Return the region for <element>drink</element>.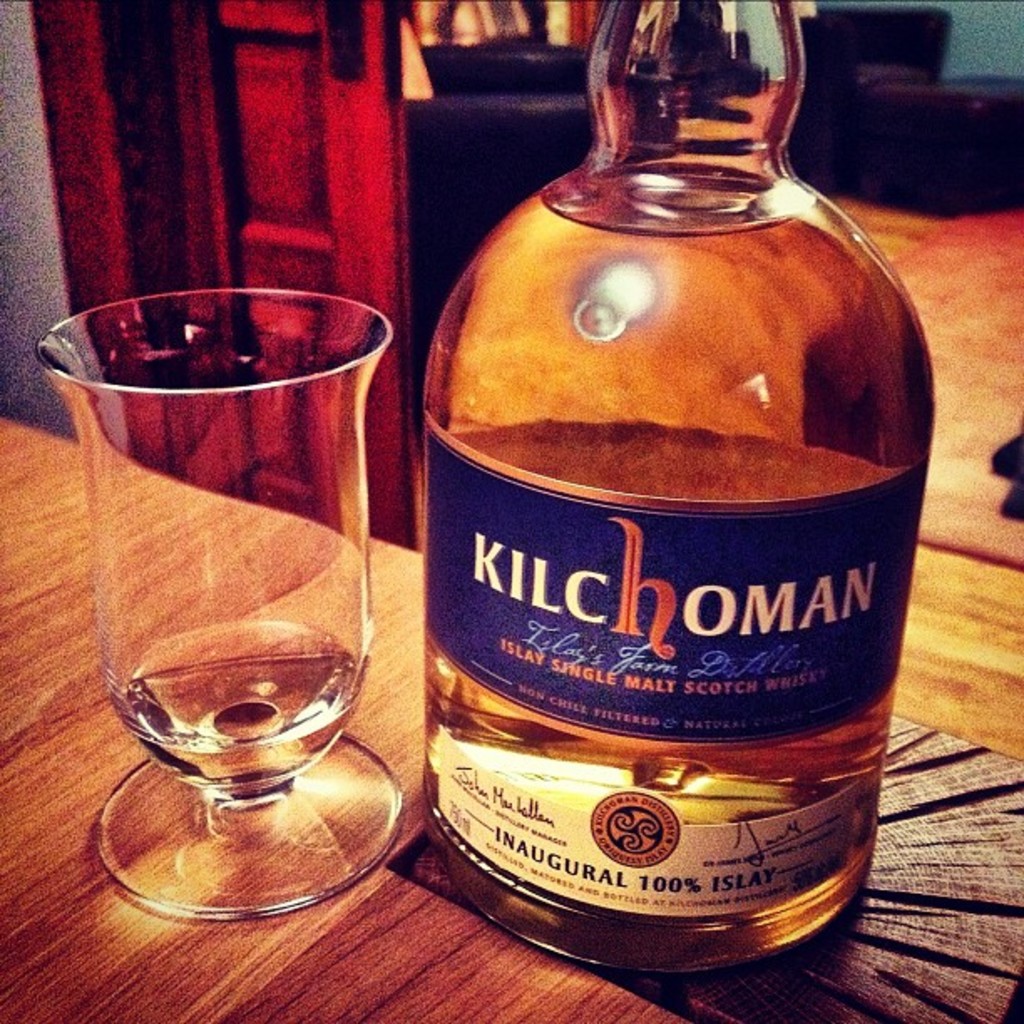
region(418, 159, 932, 972).
